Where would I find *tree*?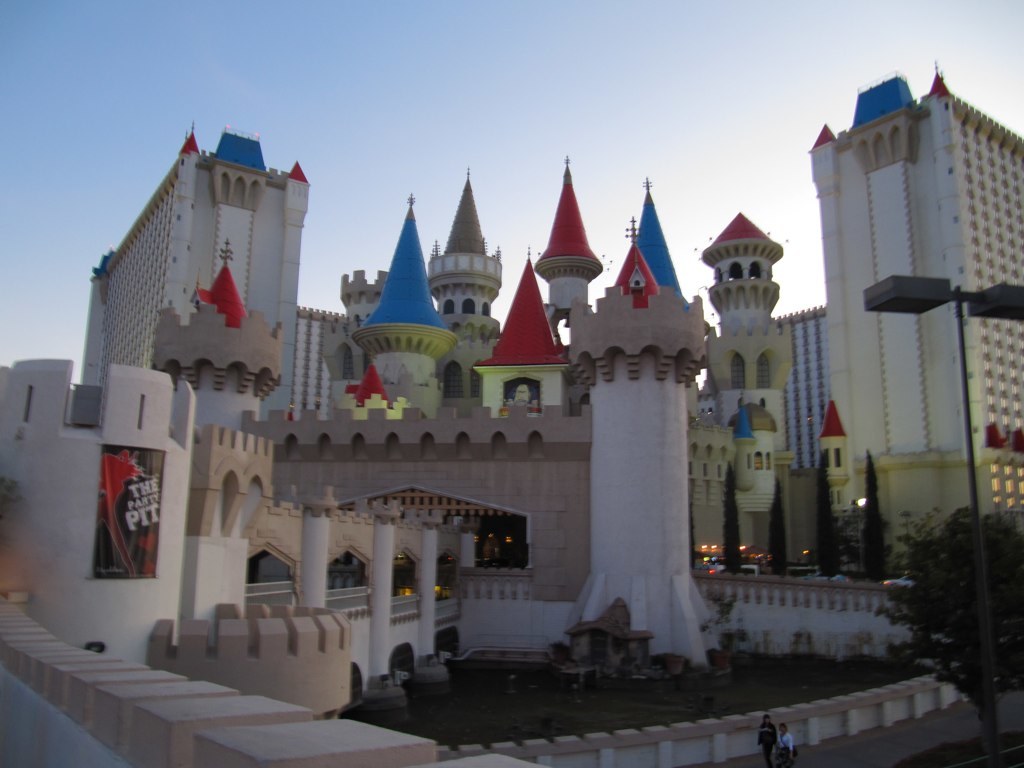
At (862, 447, 886, 589).
